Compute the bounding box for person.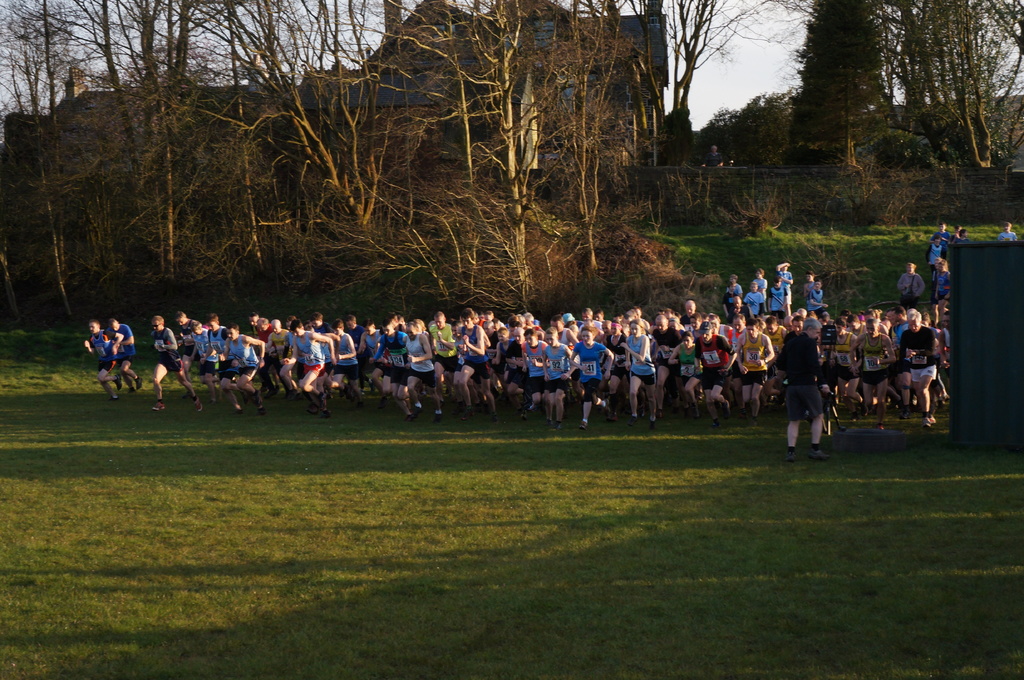
[x1=811, y1=277, x2=829, y2=312].
